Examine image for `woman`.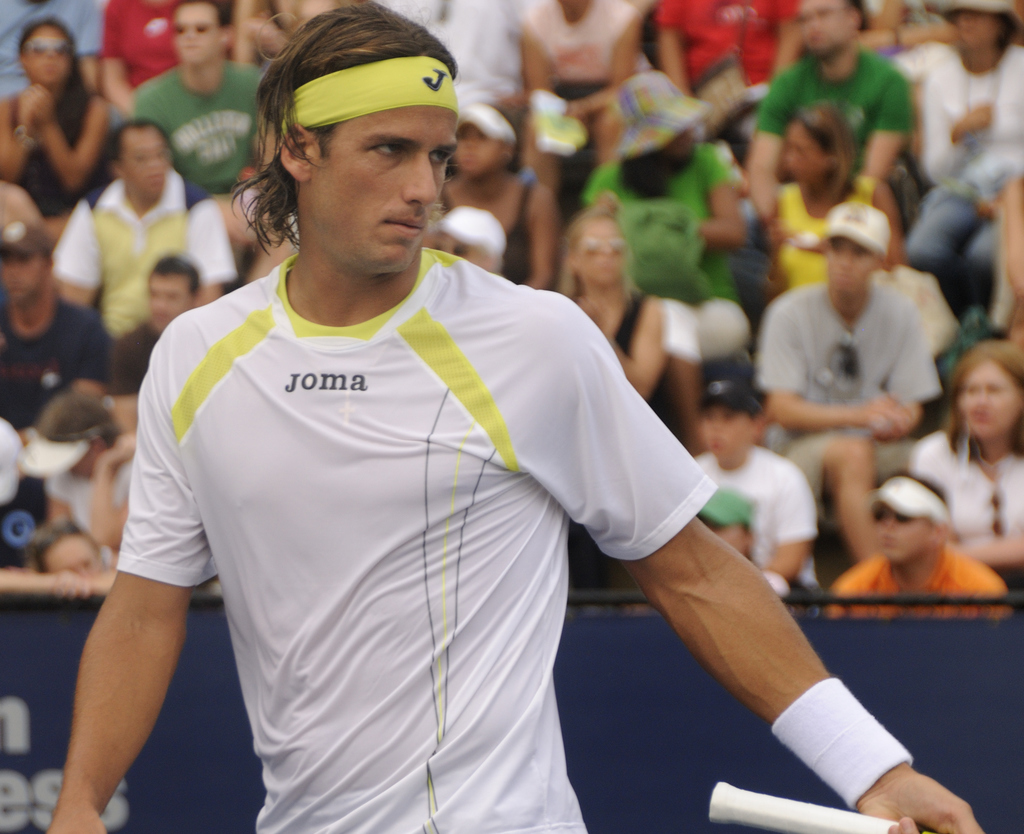
Examination result: Rect(872, 327, 1023, 618).
